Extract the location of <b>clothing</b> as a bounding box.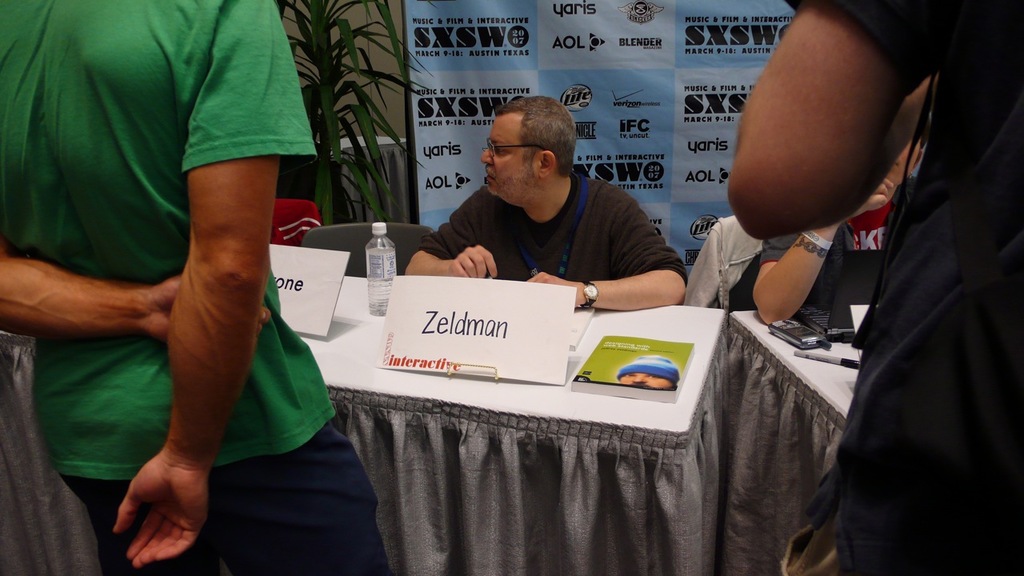
[783, 0, 1023, 575].
